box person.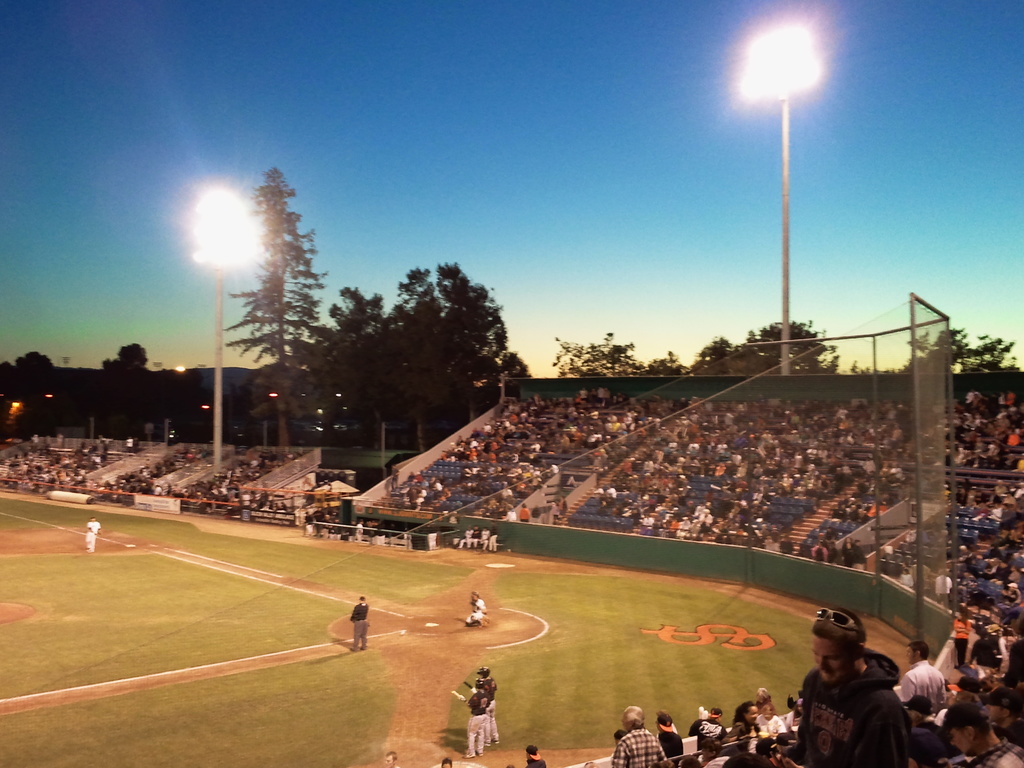
detection(474, 666, 497, 745).
